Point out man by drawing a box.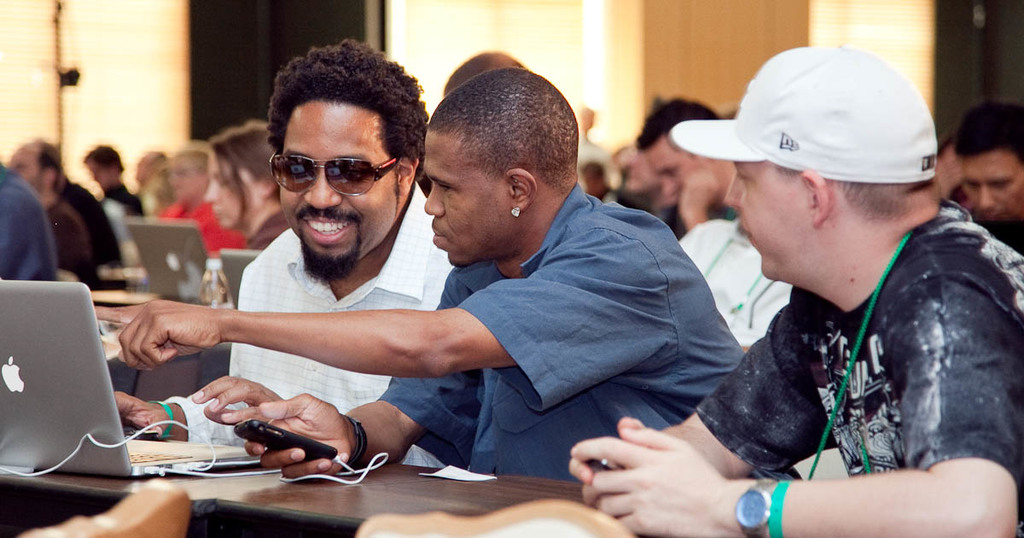
(left=635, top=90, right=752, bottom=244).
